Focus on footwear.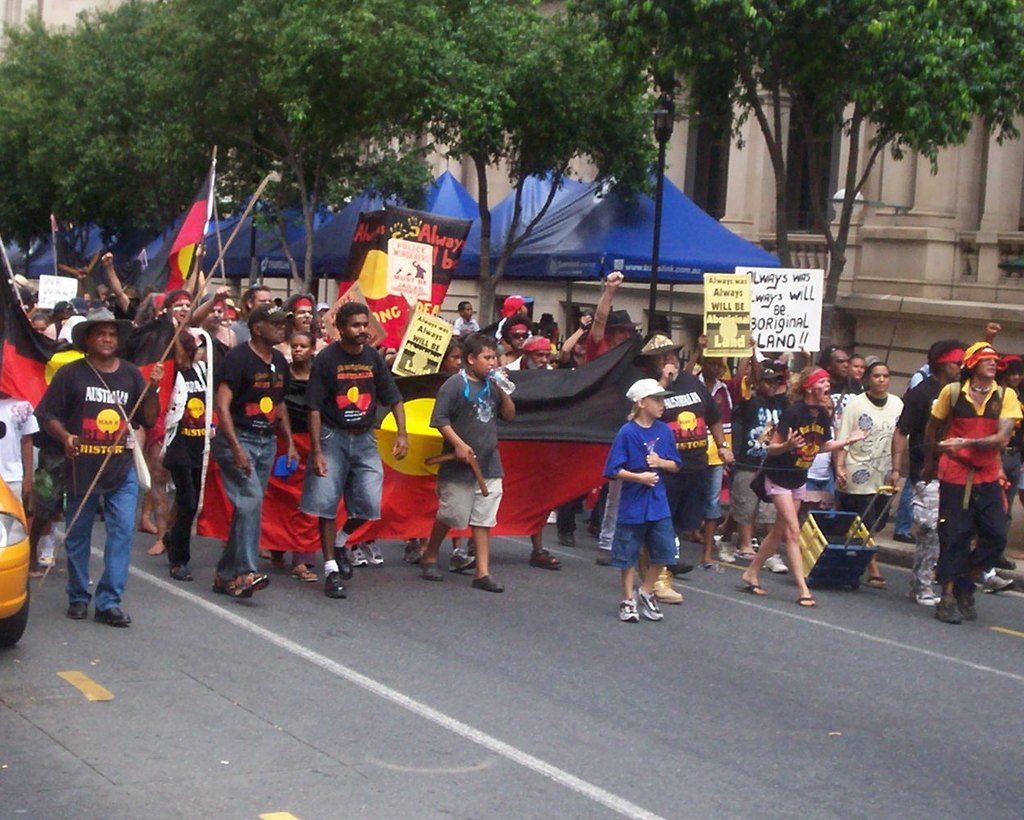
Focused at x1=363 y1=544 x2=384 y2=566.
